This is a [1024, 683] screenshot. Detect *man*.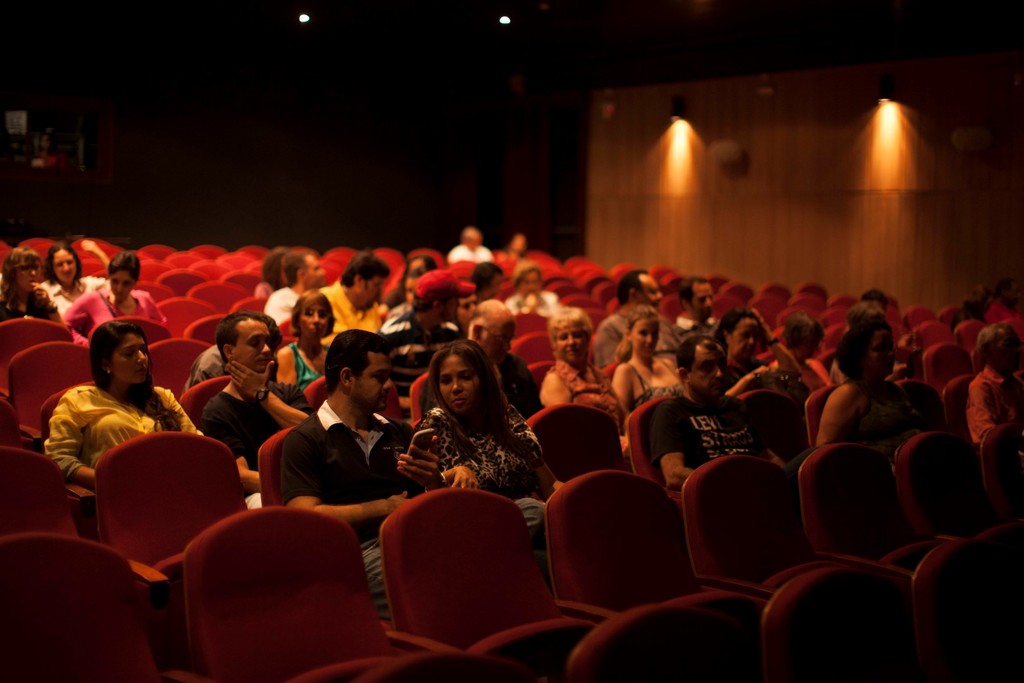
954:317:1023:452.
